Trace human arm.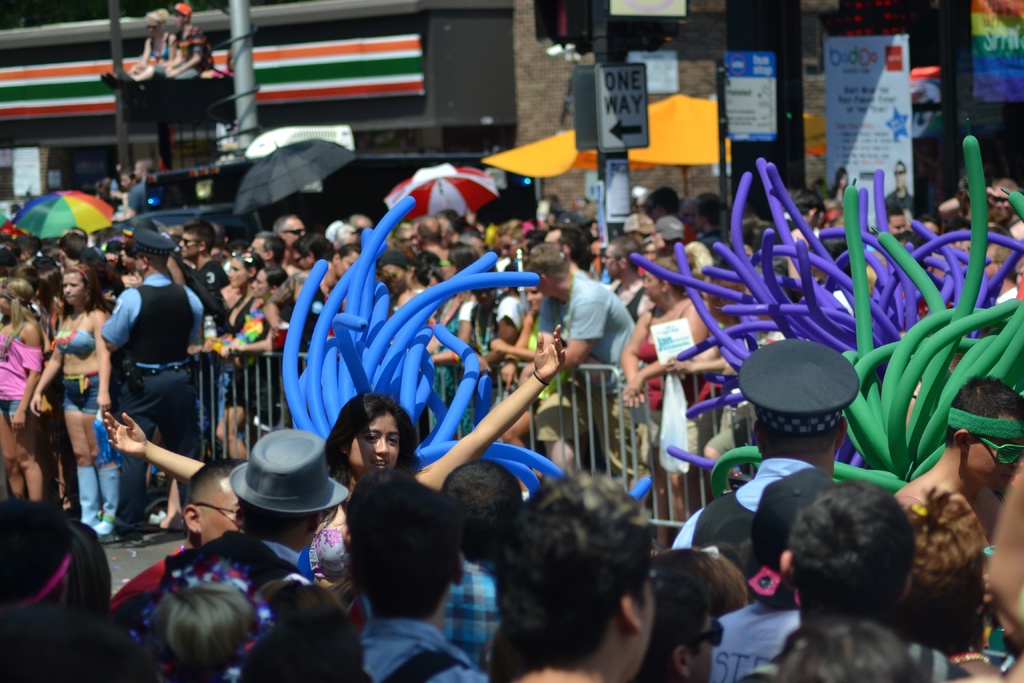
Traced to box(104, 399, 209, 484).
